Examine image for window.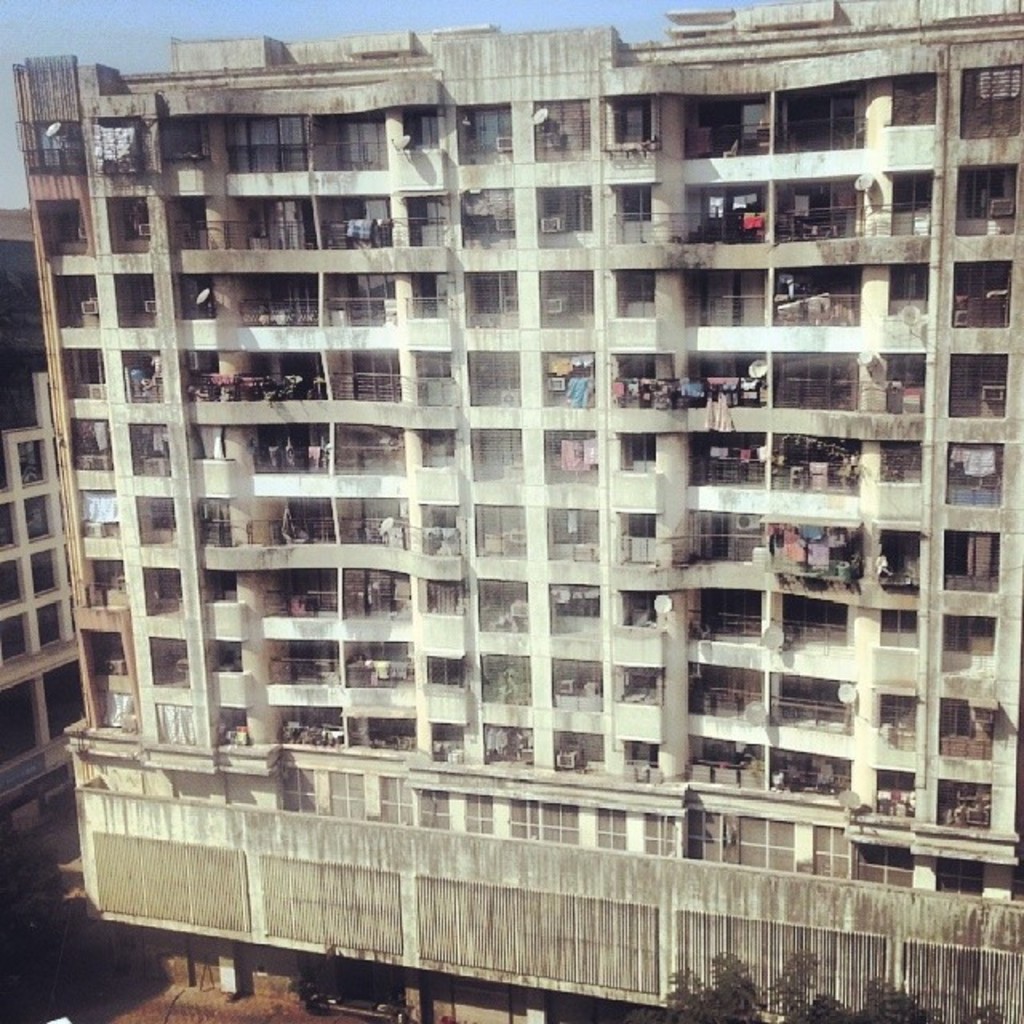
Examination result: rect(339, 122, 387, 166).
